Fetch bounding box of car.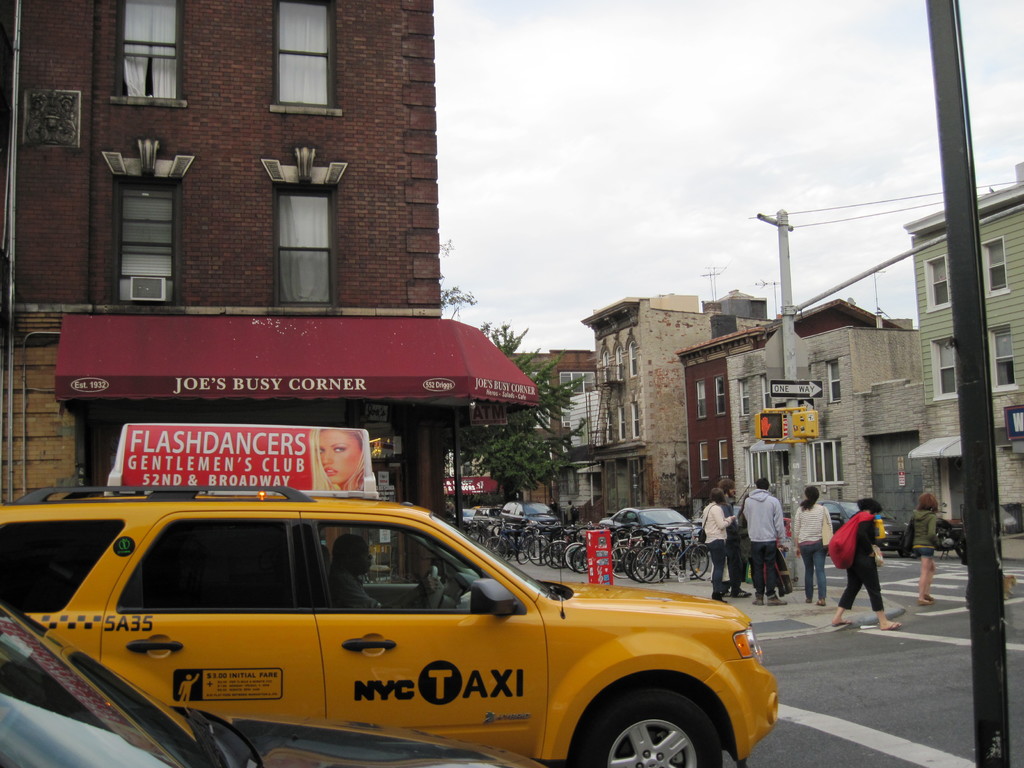
Bbox: bbox(0, 597, 545, 767).
